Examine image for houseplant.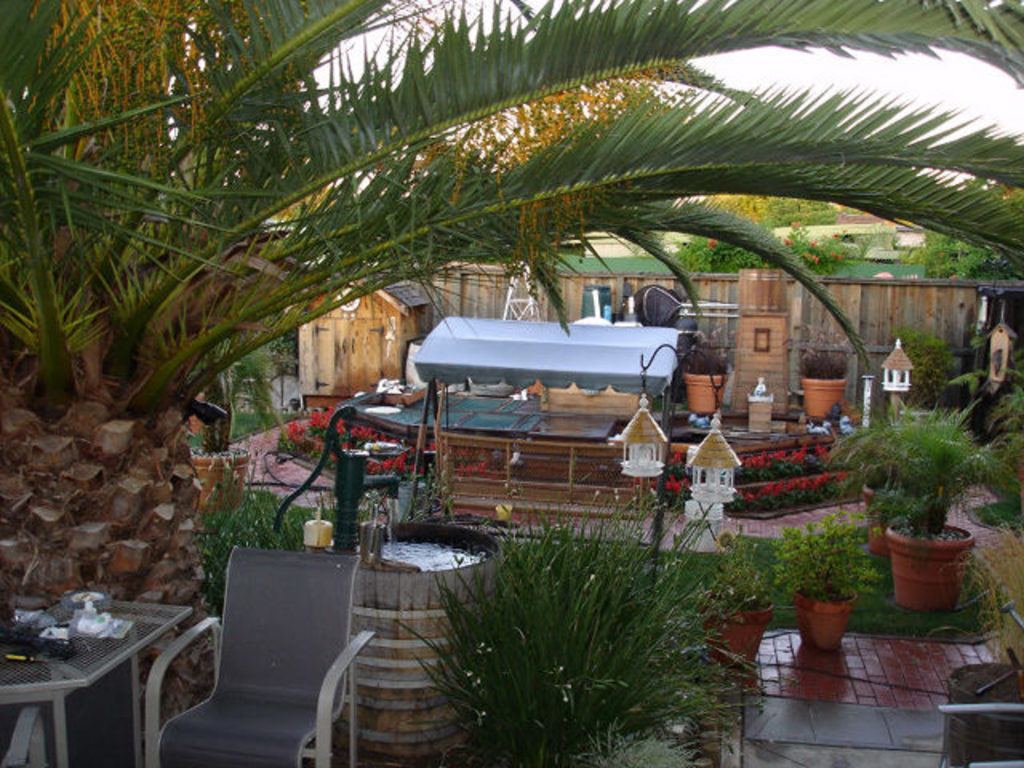
Examination result: [left=691, top=536, right=776, bottom=677].
